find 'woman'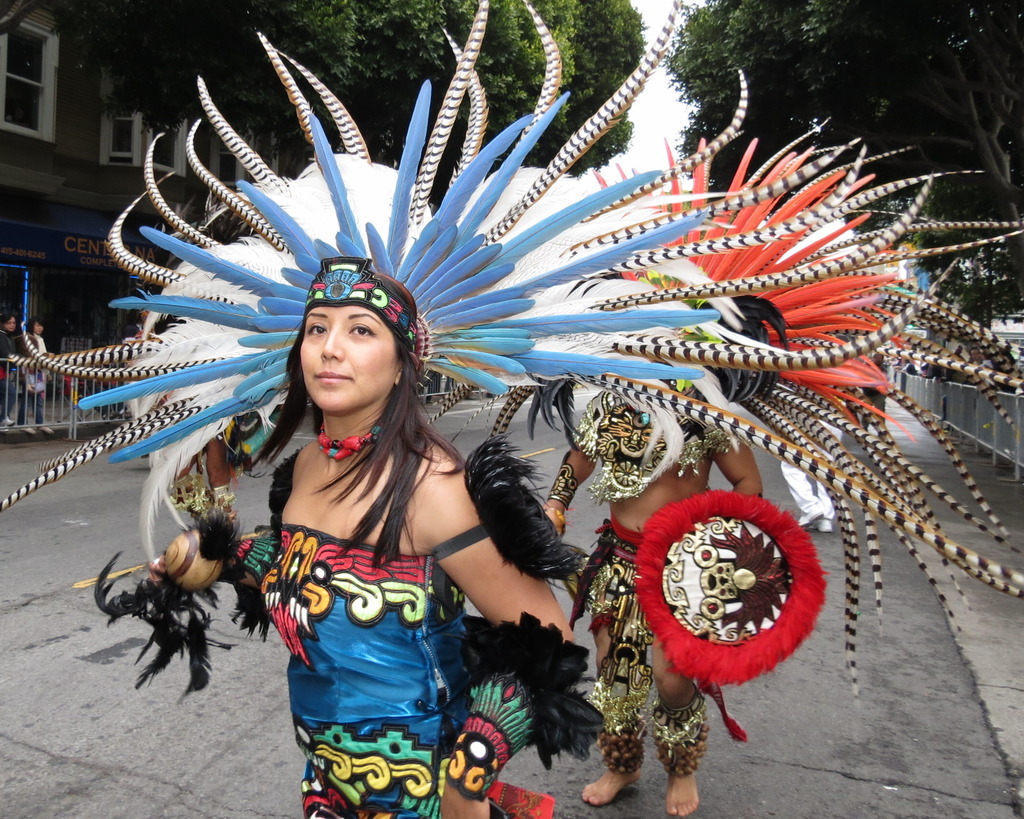
x1=17 y1=316 x2=54 y2=425
